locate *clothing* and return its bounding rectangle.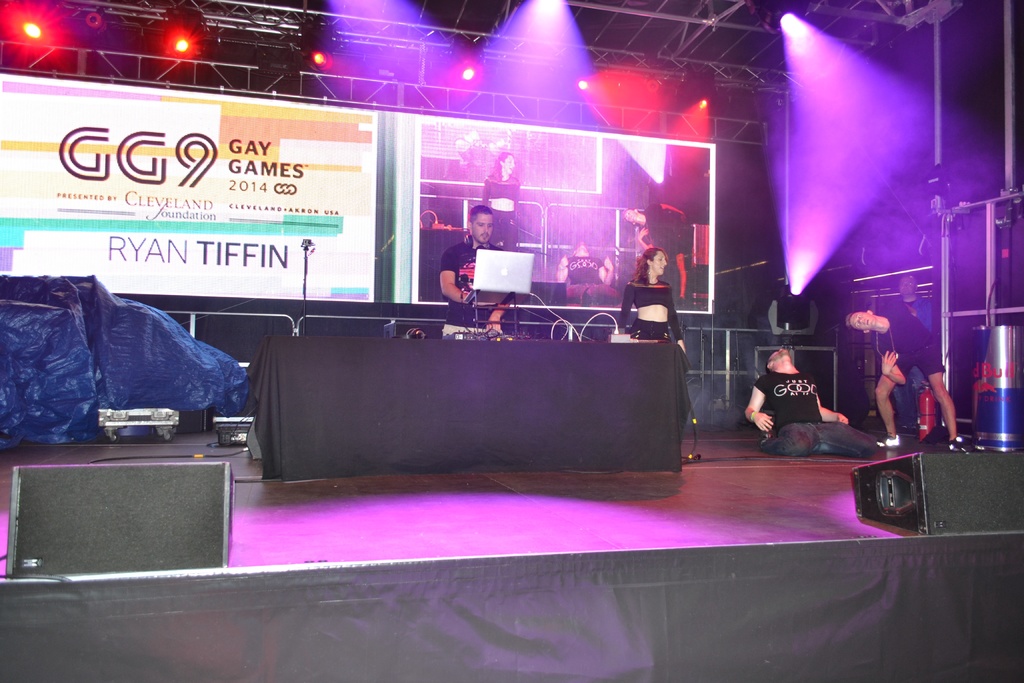
{"left": 756, "top": 359, "right": 865, "bottom": 456}.
